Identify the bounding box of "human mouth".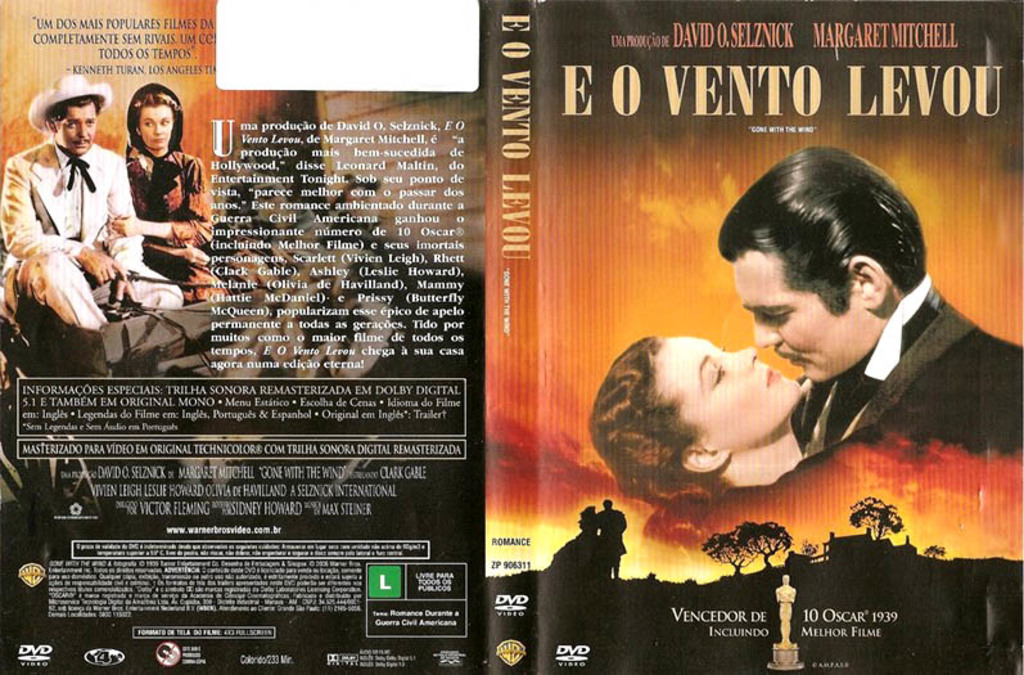
select_region(68, 140, 90, 153).
